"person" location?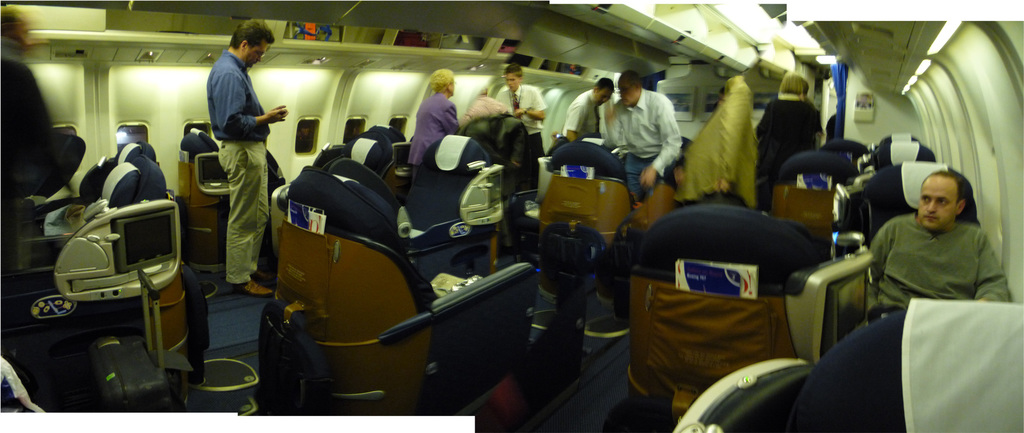
bbox=[0, 8, 85, 216]
